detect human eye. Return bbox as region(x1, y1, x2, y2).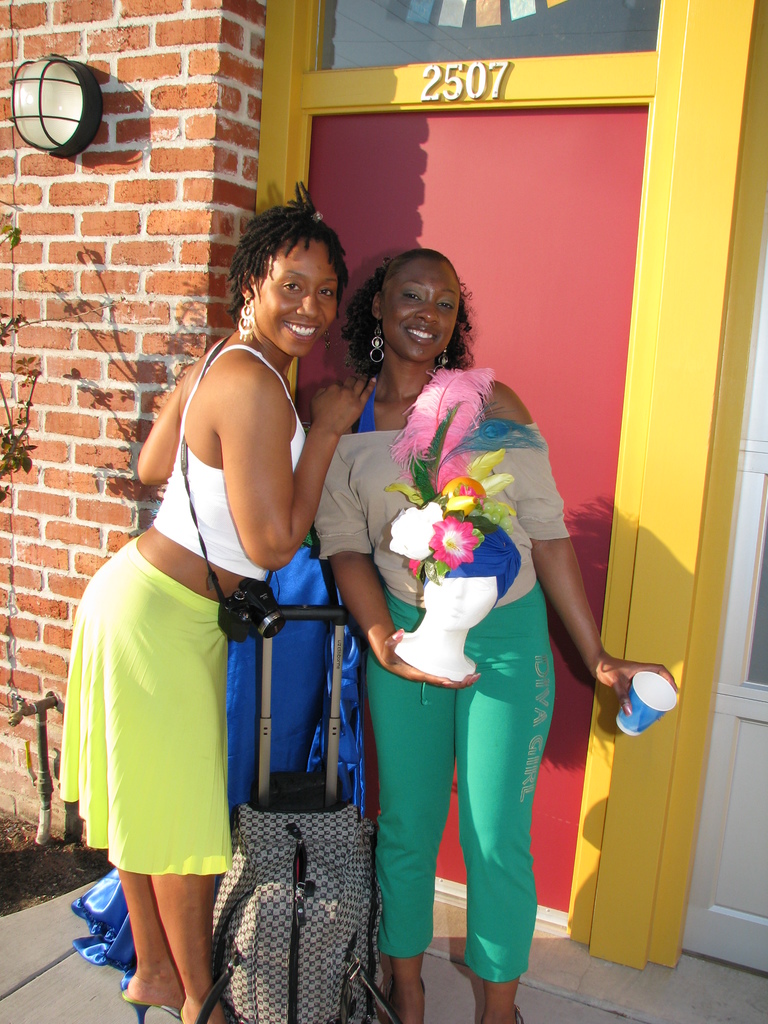
region(403, 287, 422, 303).
